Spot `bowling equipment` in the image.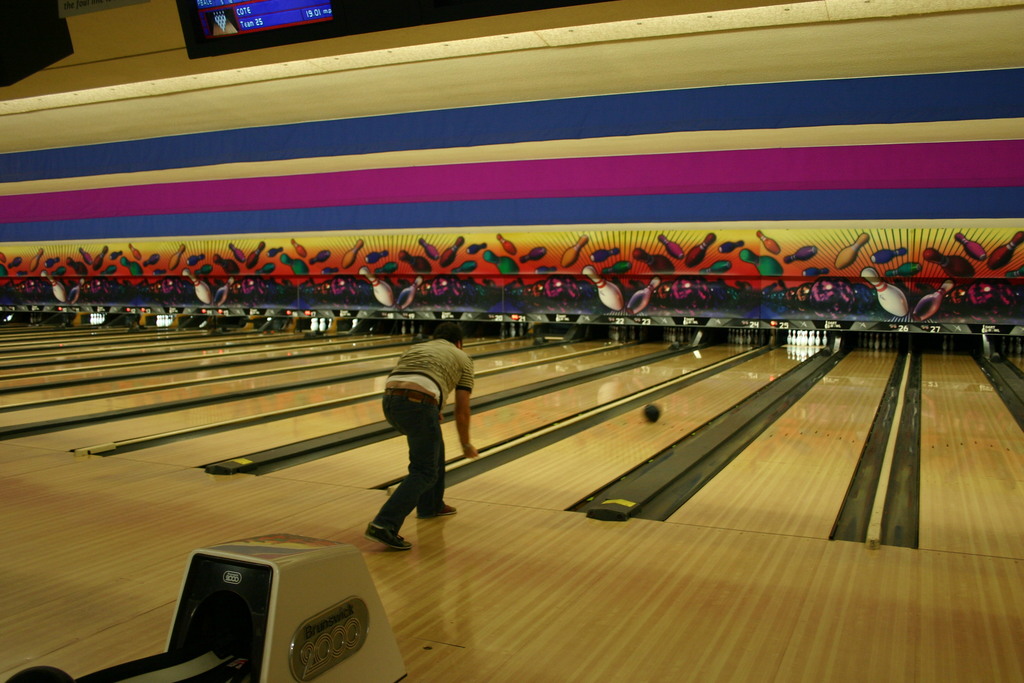
`bowling equipment` found at [954, 231, 985, 263].
